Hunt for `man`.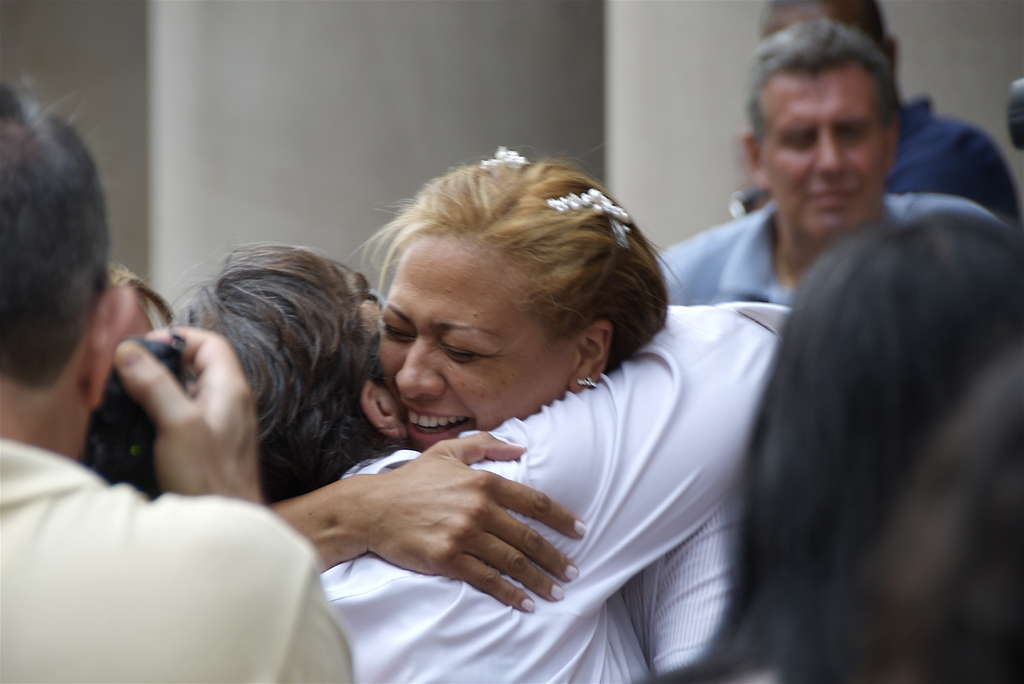
Hunted down at <bbox>682, 39, 1010, 653</bbox>.
